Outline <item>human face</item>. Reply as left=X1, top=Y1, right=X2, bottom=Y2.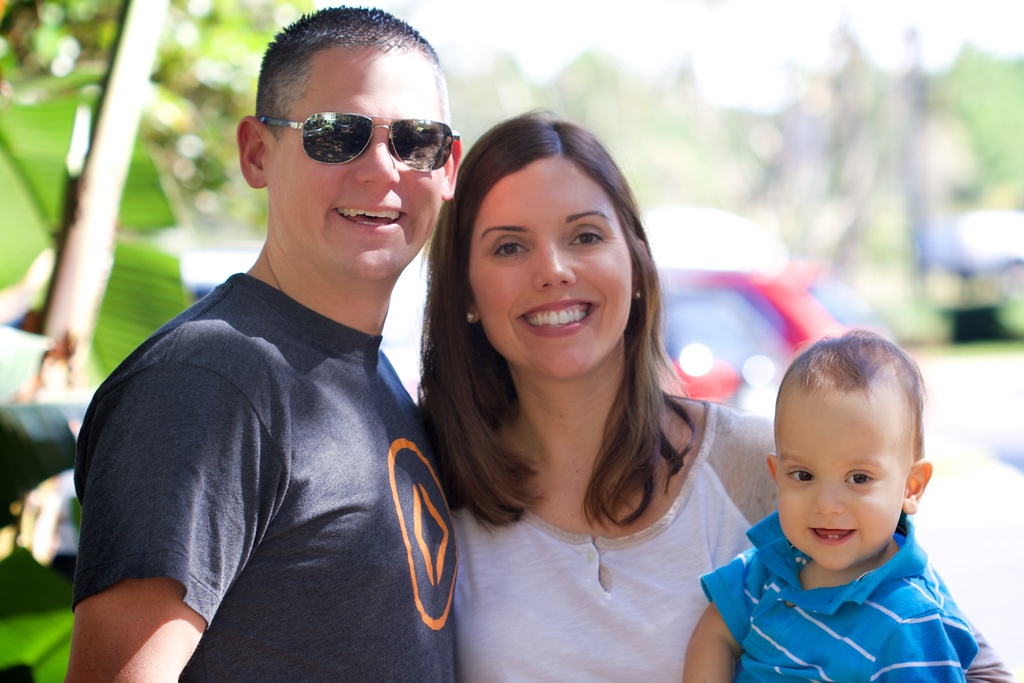
left=266, top=43, right=452, bottom=282.
